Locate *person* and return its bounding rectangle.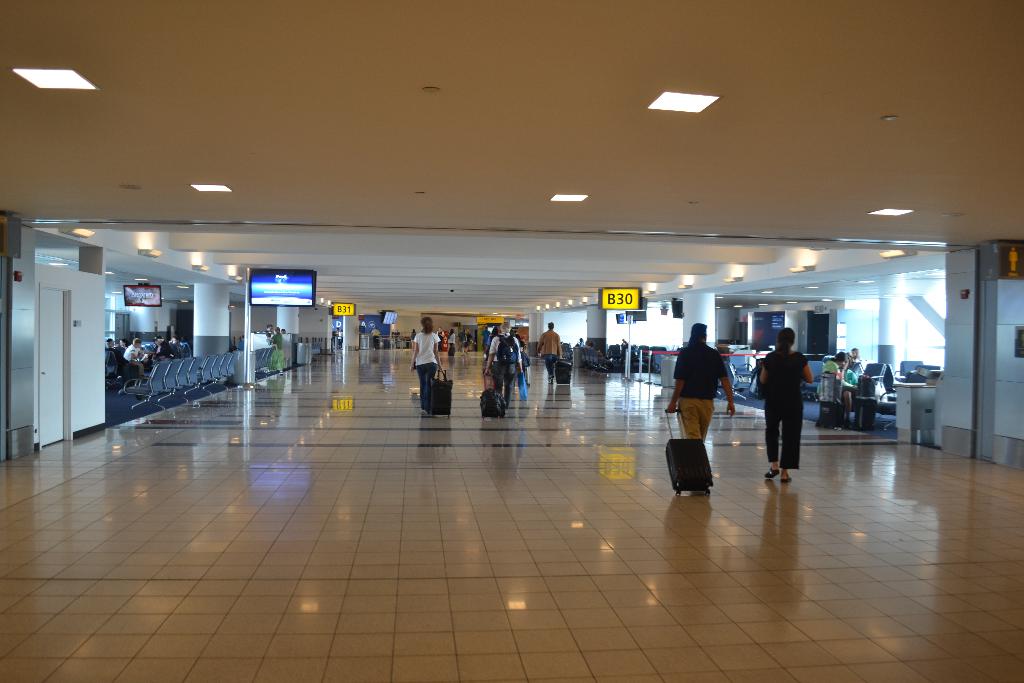
left=535, top=320, right=564, bottom=388.
